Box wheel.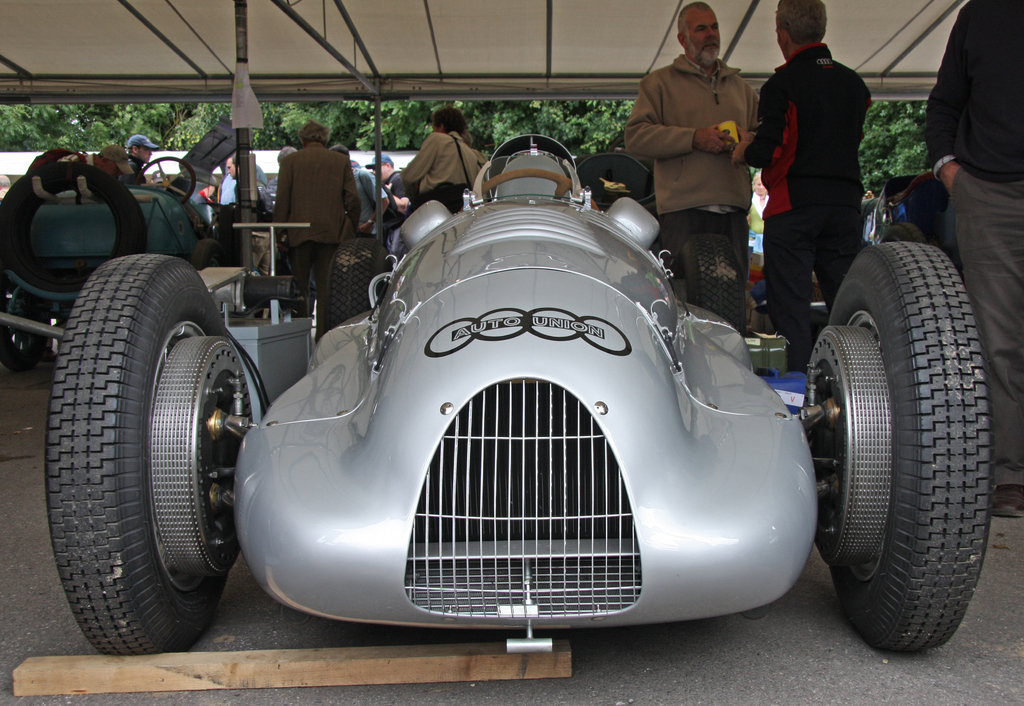
<region>324, 240, 392, 342</region>.
